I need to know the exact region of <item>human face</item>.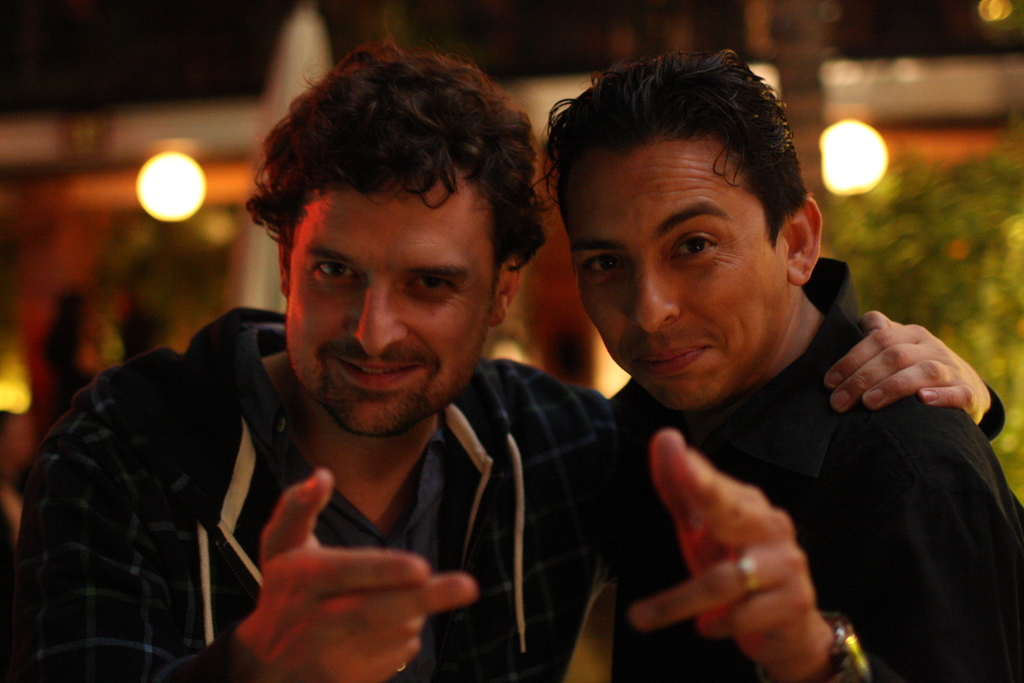
Region: crop(283, 173, 495, 441).
